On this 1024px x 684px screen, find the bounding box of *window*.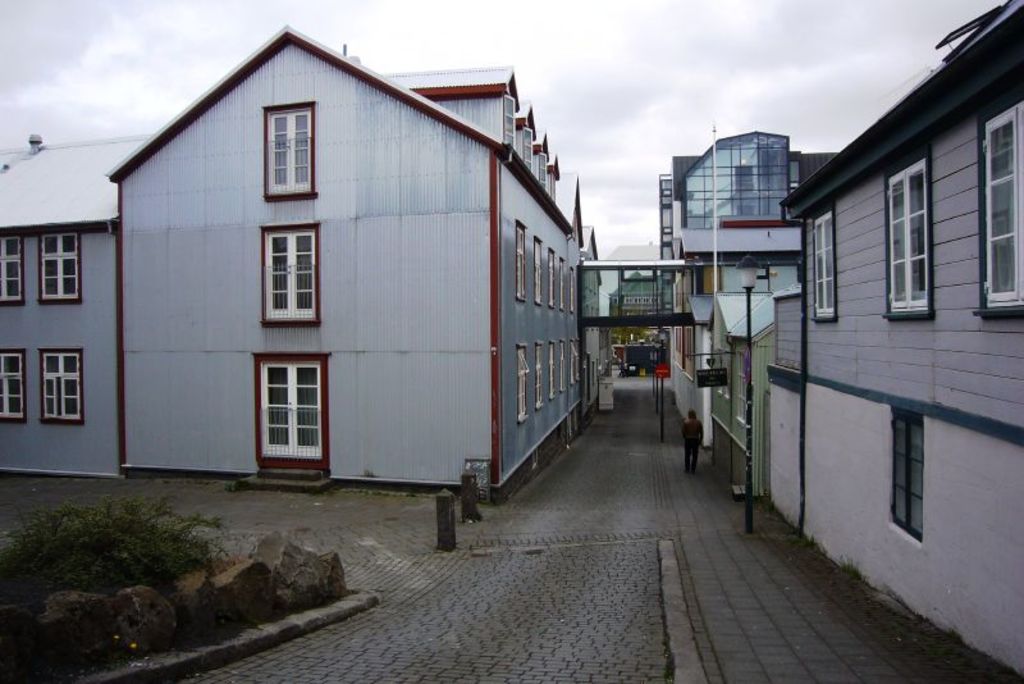
Bounding box: (x1=37, y1=233, x2=81, y2=300).
